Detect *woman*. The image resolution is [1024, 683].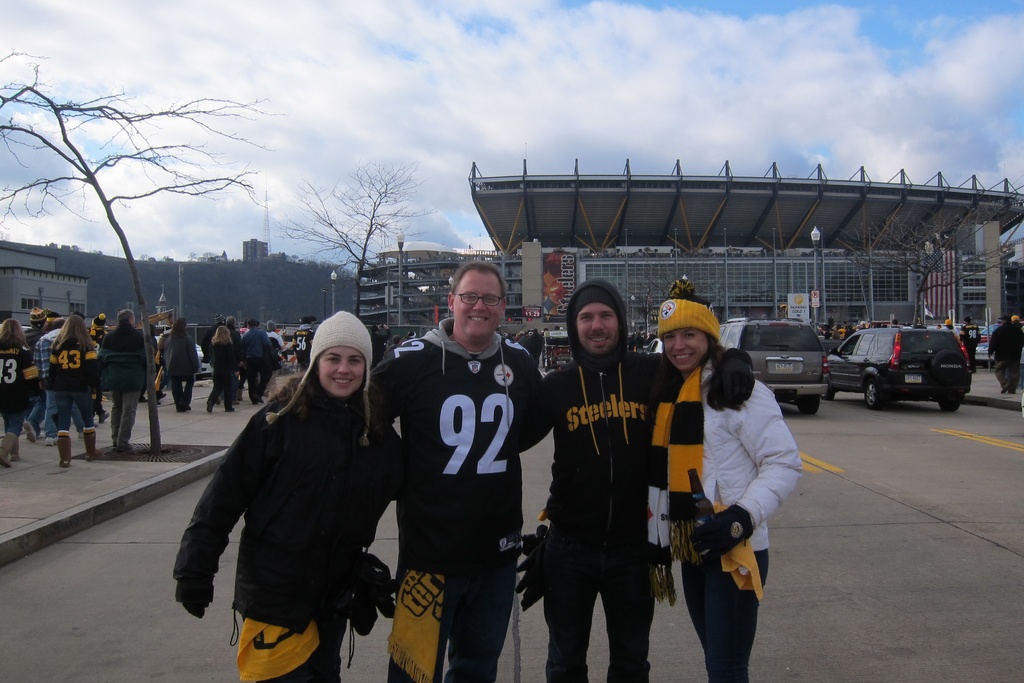
bbox(177, 294, 399, 682).
